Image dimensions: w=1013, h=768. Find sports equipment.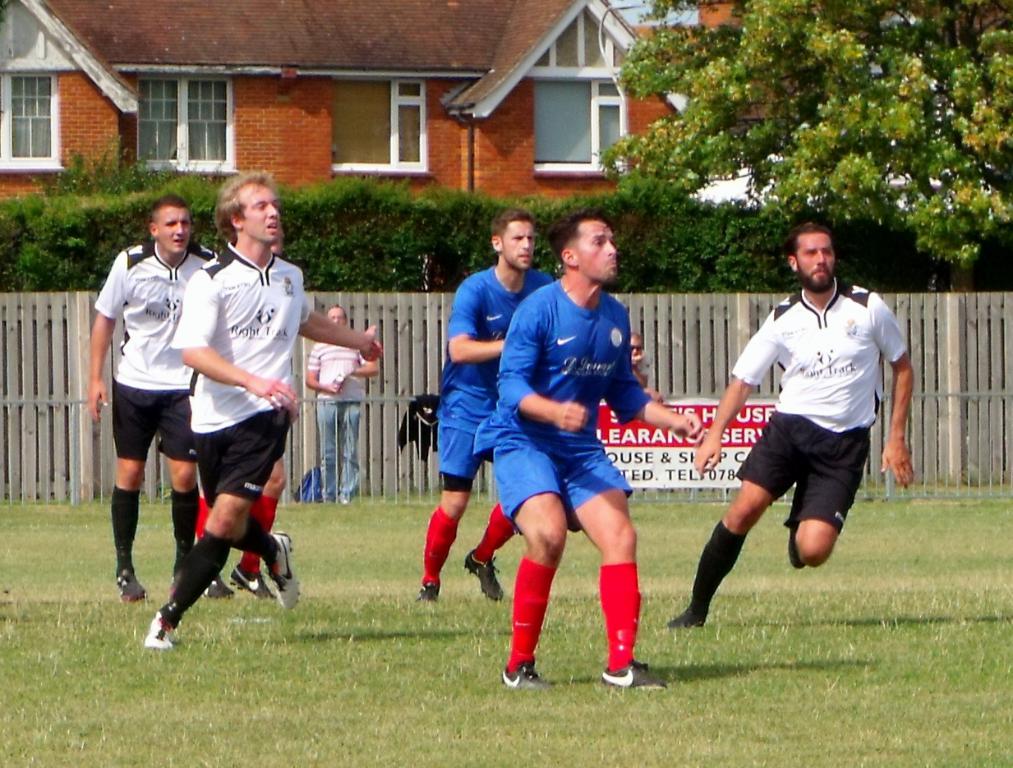
pyautogui.locateOnScreen(228, 560, 277, 600).
